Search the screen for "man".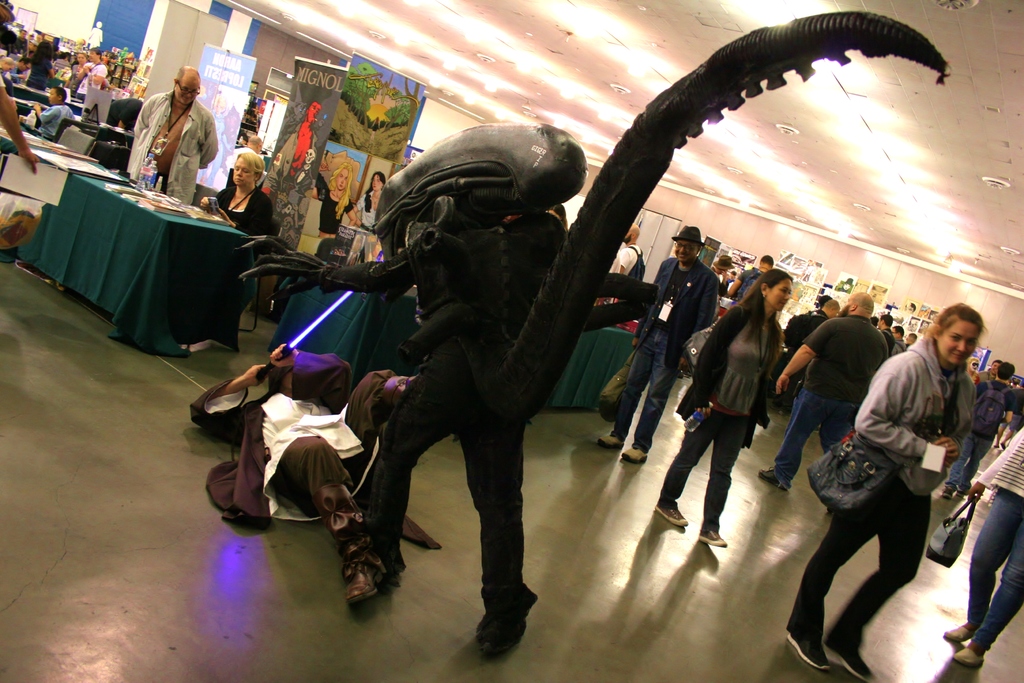
Found at <bbox>943, 362, 1018, 498</bbox>.
